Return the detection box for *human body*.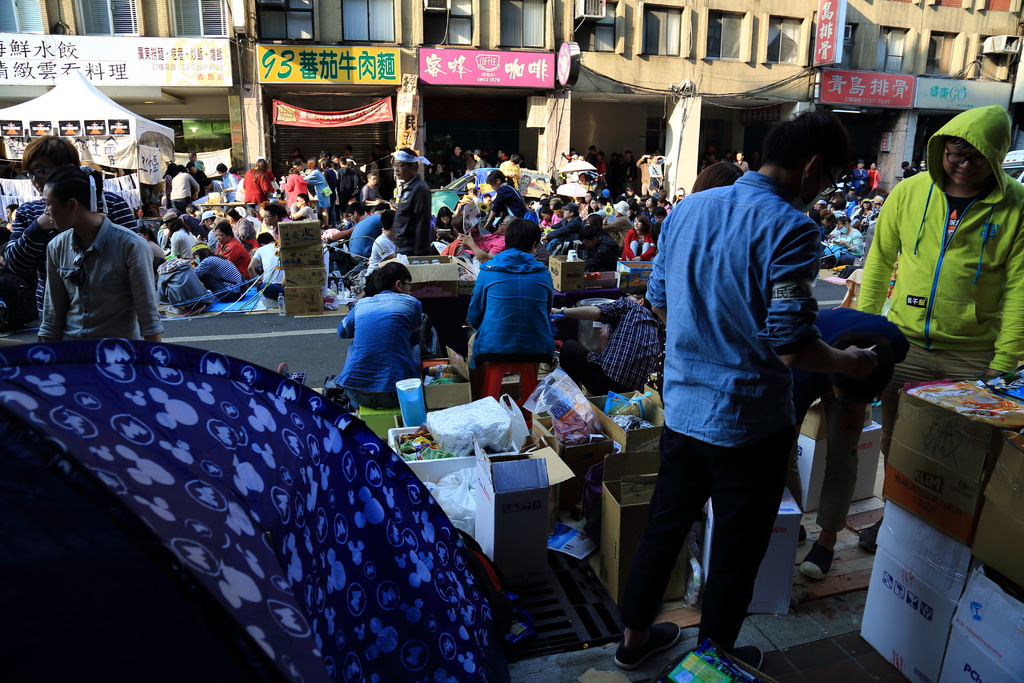
bbox=(595, 197, 618, 221).
